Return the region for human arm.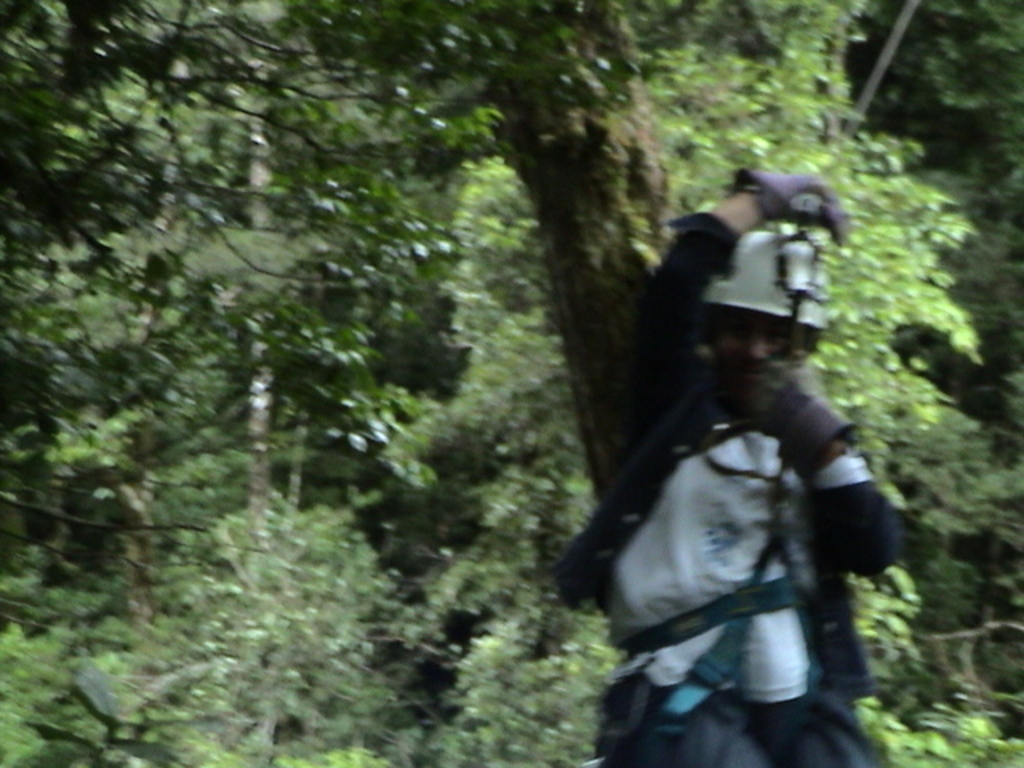
787 373 915 622.
